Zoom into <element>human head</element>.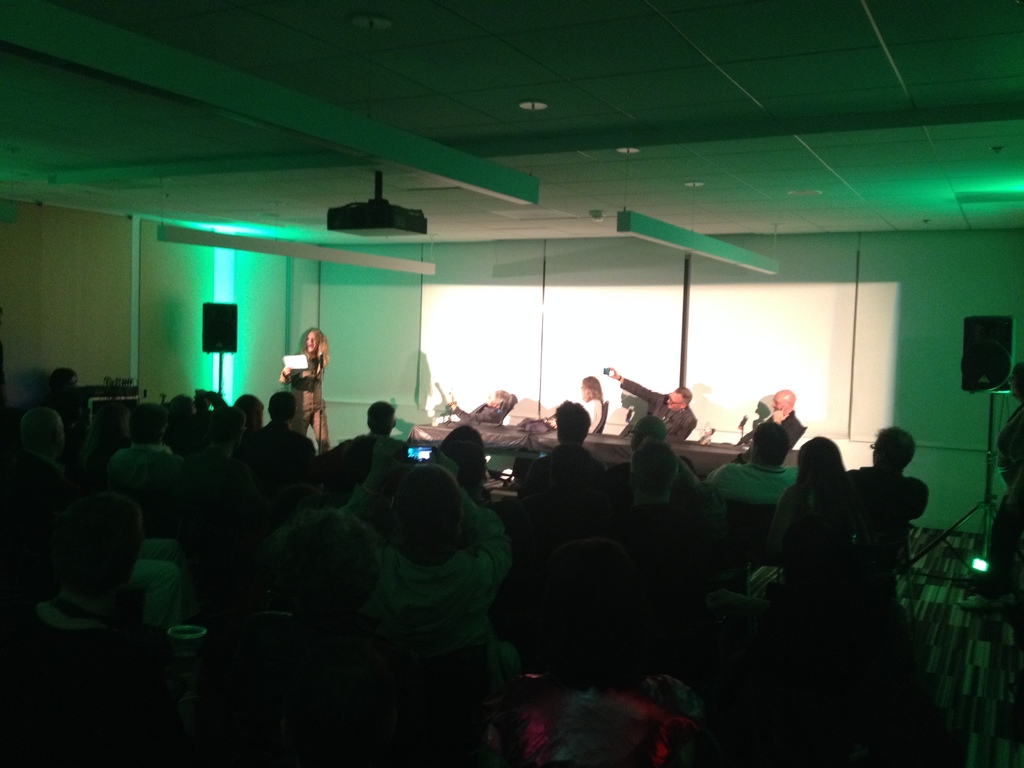
Zoom target: pyautogui.locateOnScreen(20, 406, 65, 462).
